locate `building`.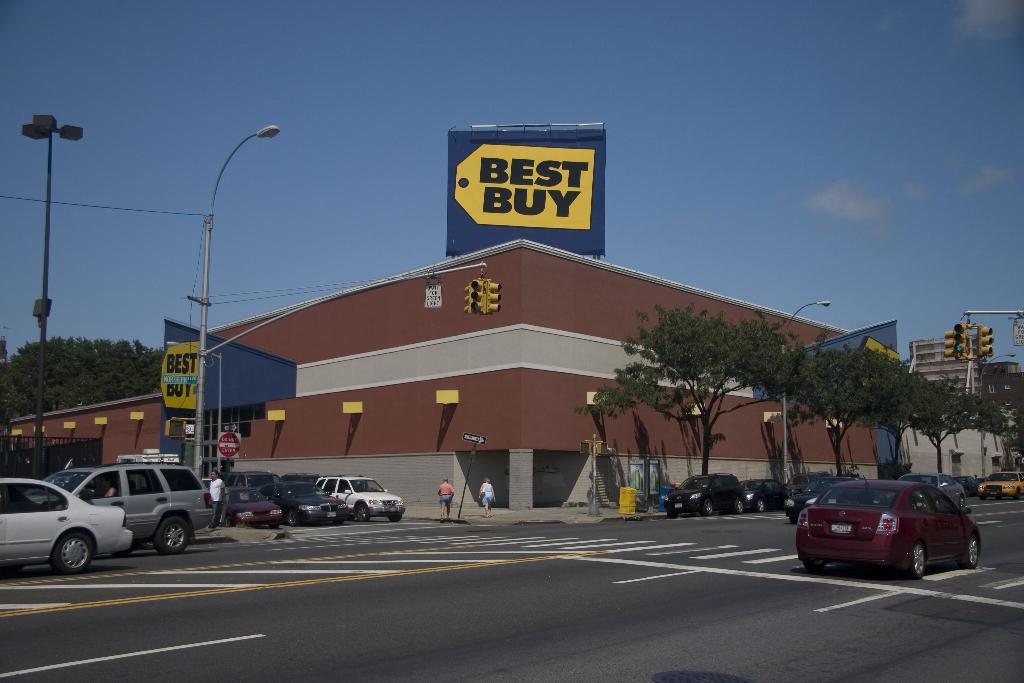
Bounding box: <region>986, 359, 1022, 417</region>.
